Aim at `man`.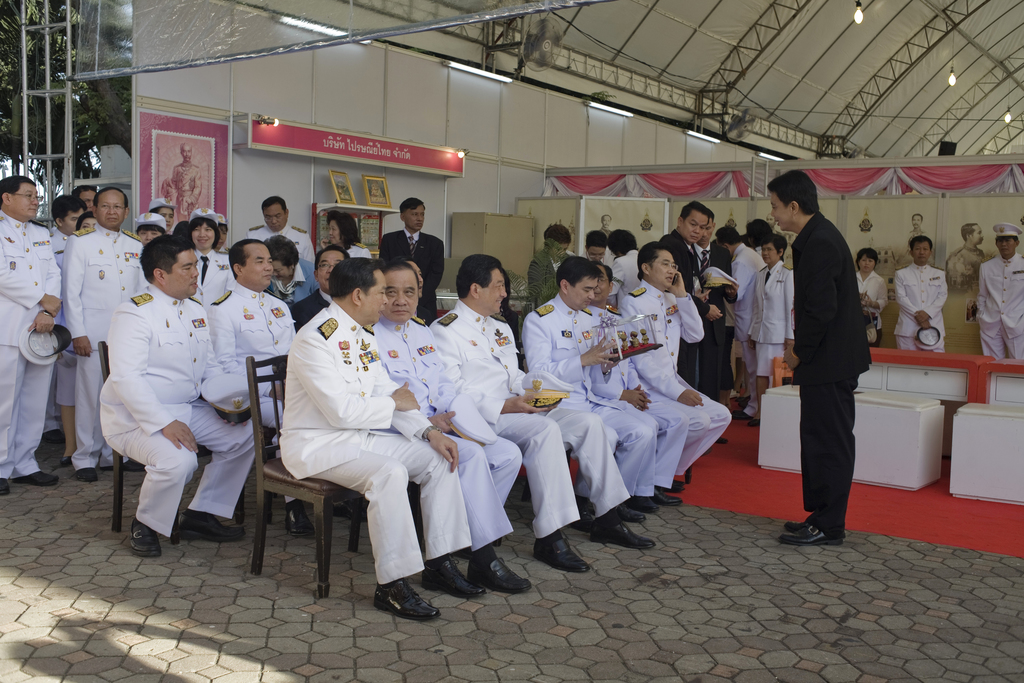
Aimed at left=766, top=164, right=885, bottom=554.
